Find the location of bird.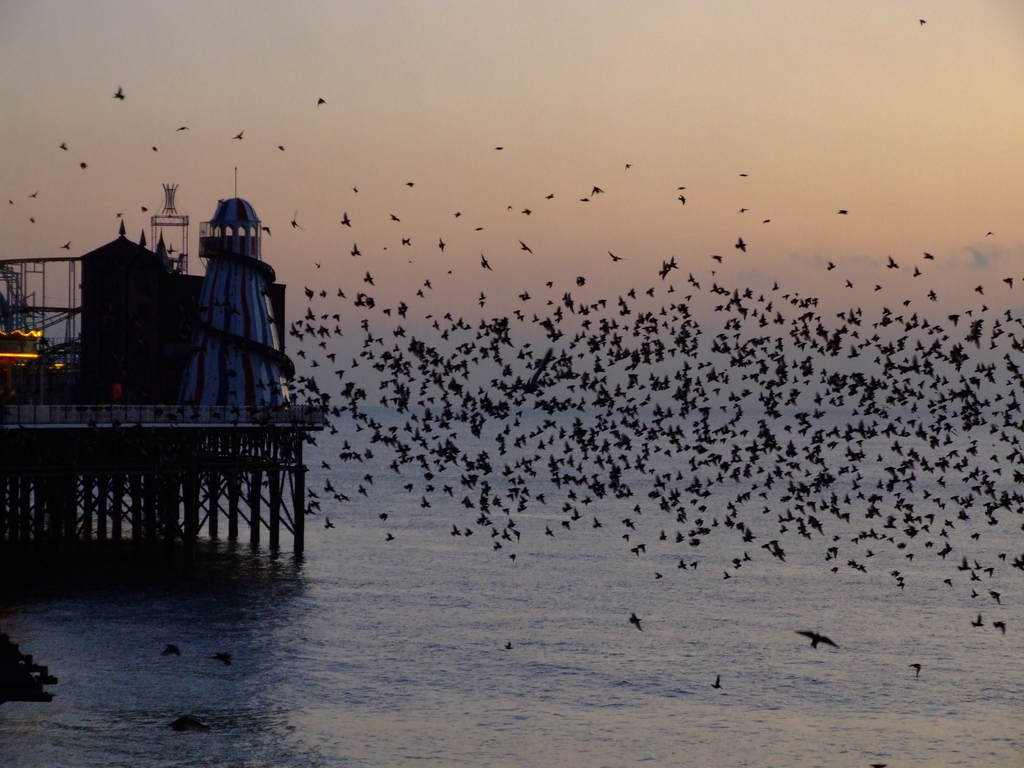
Location: {"left": 365, "top": 269, "right": 378, "bottom": 285}.
